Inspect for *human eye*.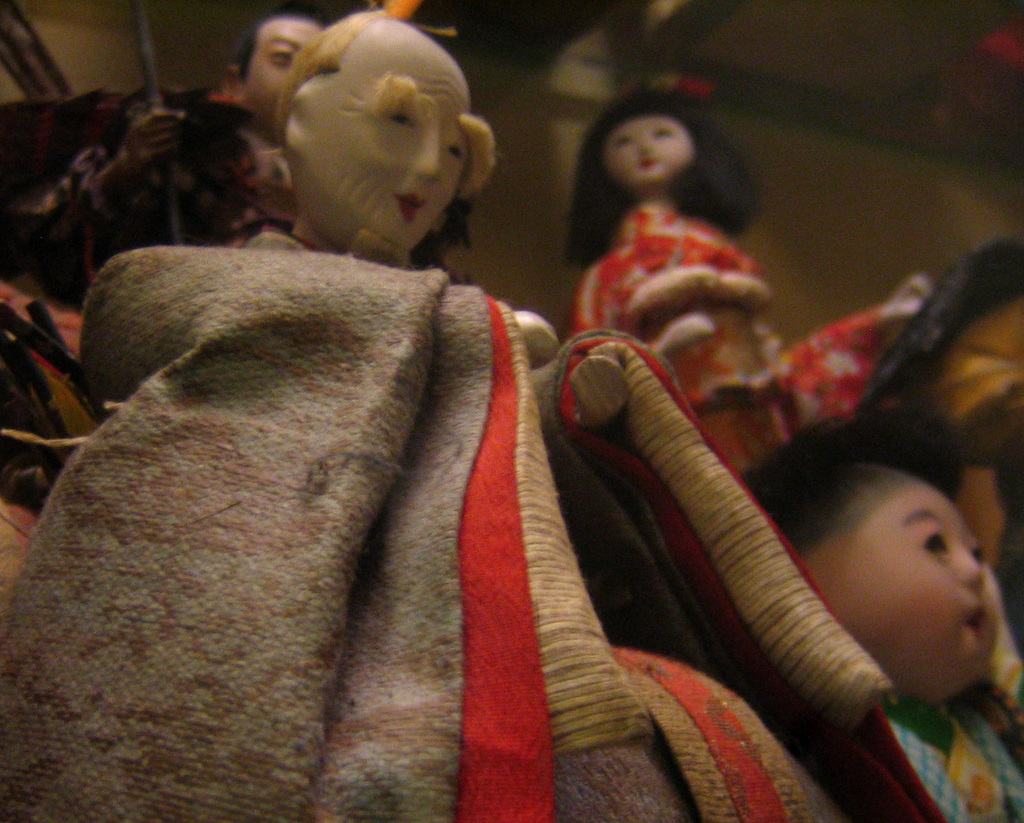
Inspection: [965,533,988,570].
